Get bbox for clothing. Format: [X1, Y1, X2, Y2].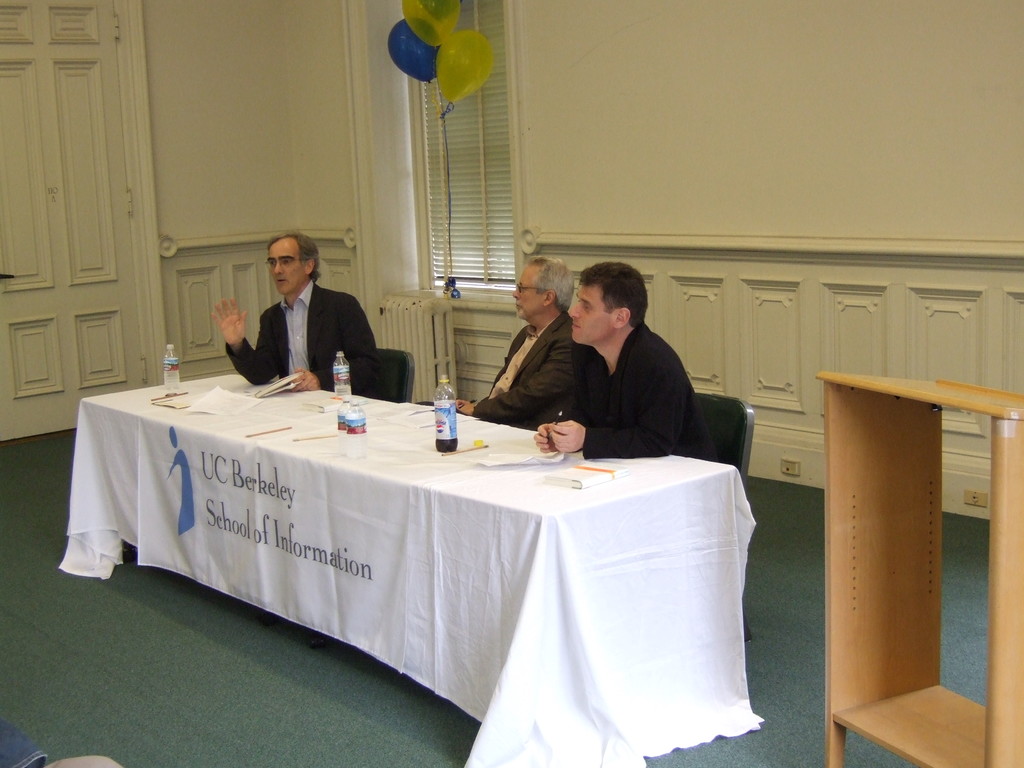
[422, 302, 589, 426].
